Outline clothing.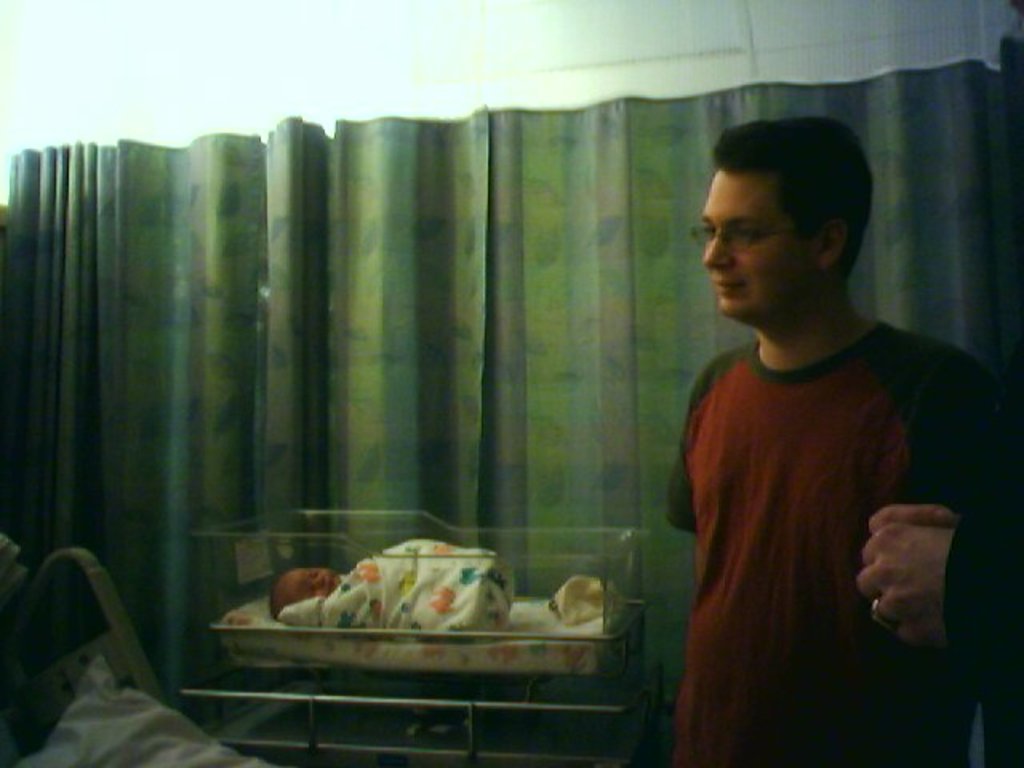
Outline: select_region(670, 334, 1010, 766).
